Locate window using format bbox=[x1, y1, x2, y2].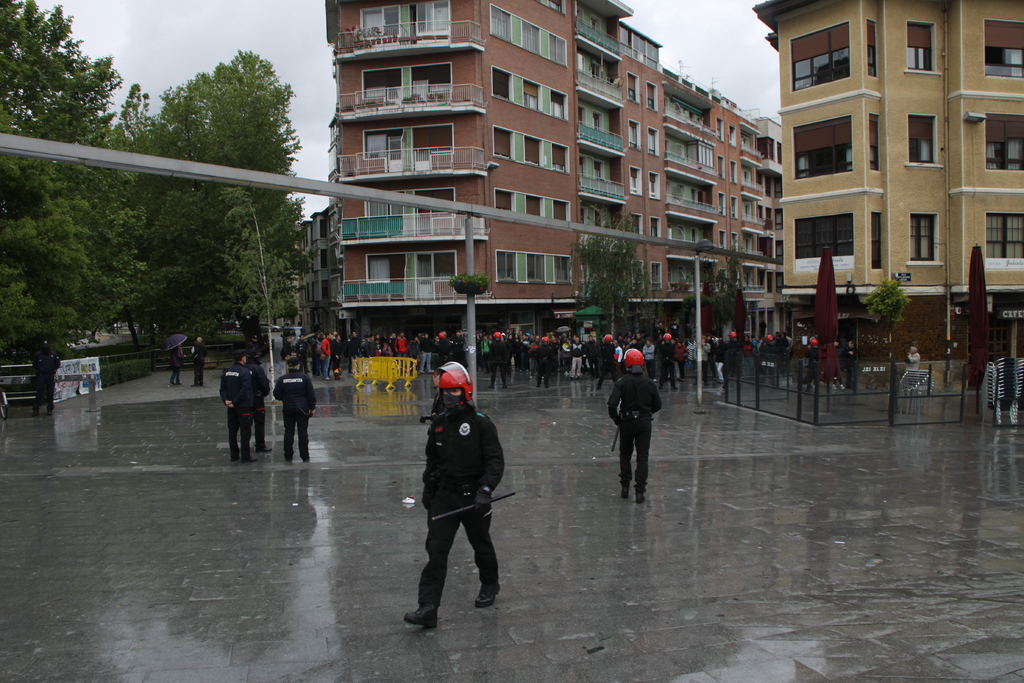
bbox=[718, 192, 726, 217].
